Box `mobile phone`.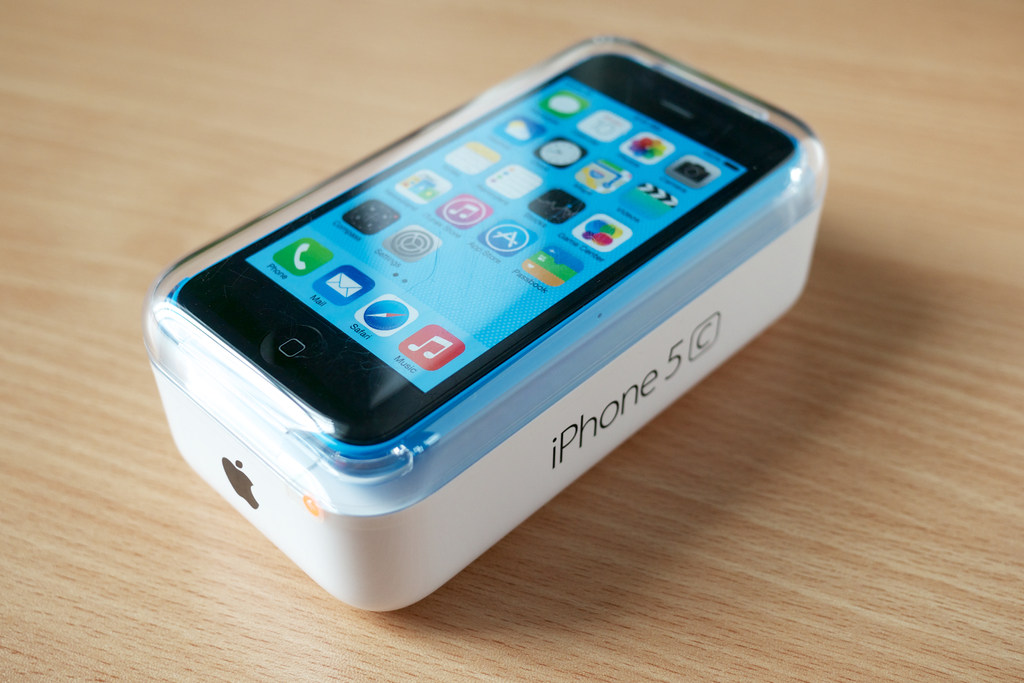
<region>170, 47, 796, 478</region>.
